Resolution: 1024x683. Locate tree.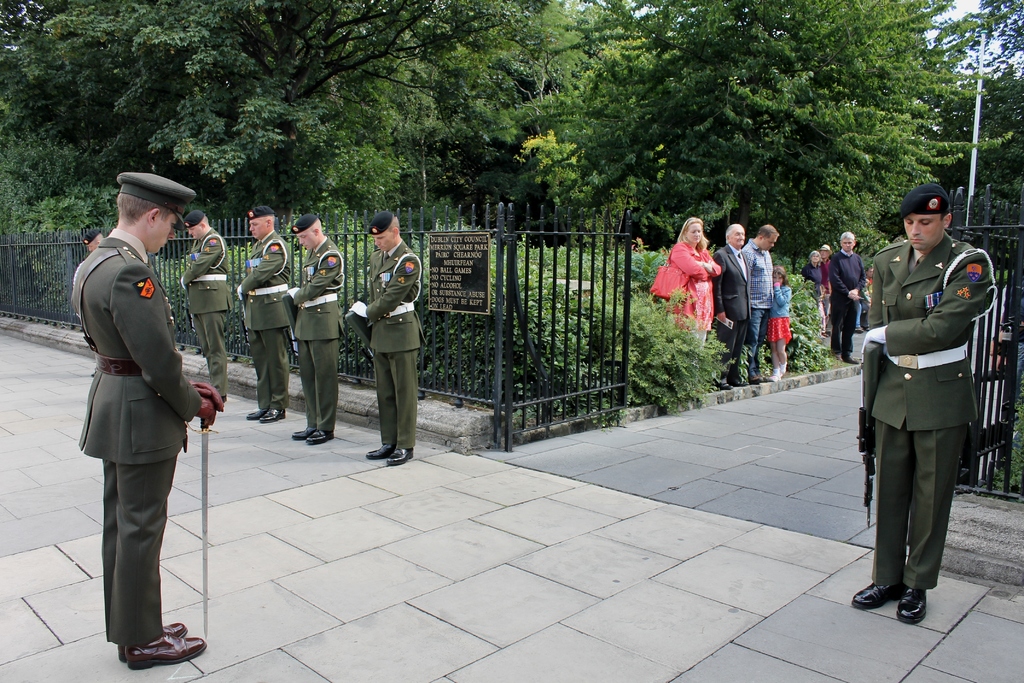
<region>515, 0, 1011, 245</region>.
